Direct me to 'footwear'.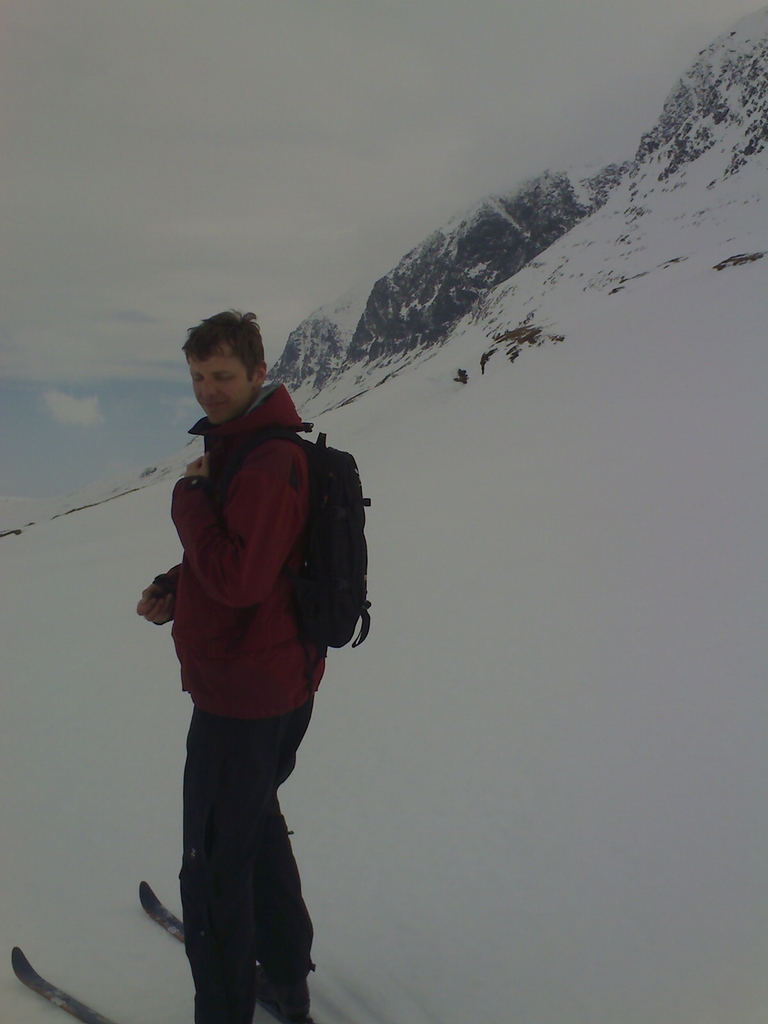
Direction: region(254, 959, 317, 1023).
